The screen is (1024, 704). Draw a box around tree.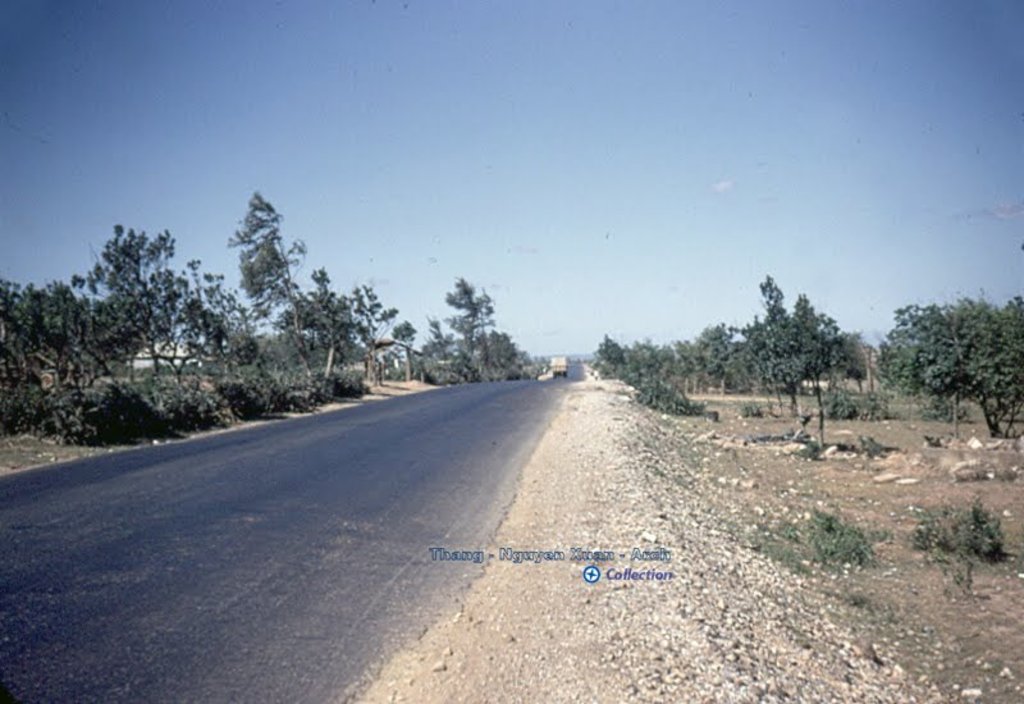
632:338:663:380.
